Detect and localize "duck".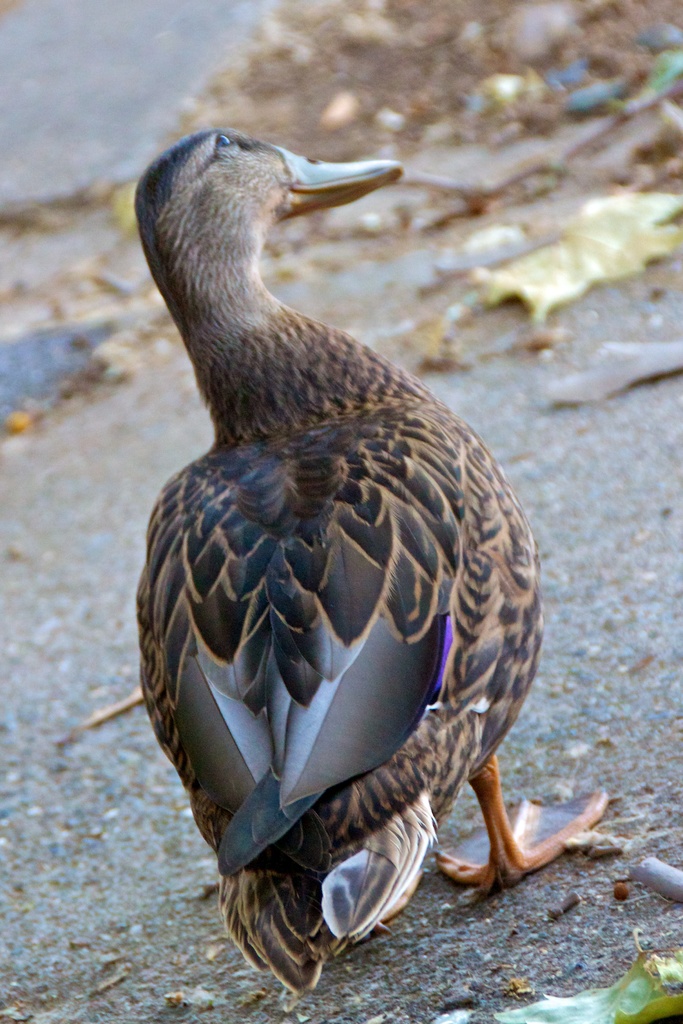
Localized at [x1=124, y1=81, x2=574, y2=1023].
